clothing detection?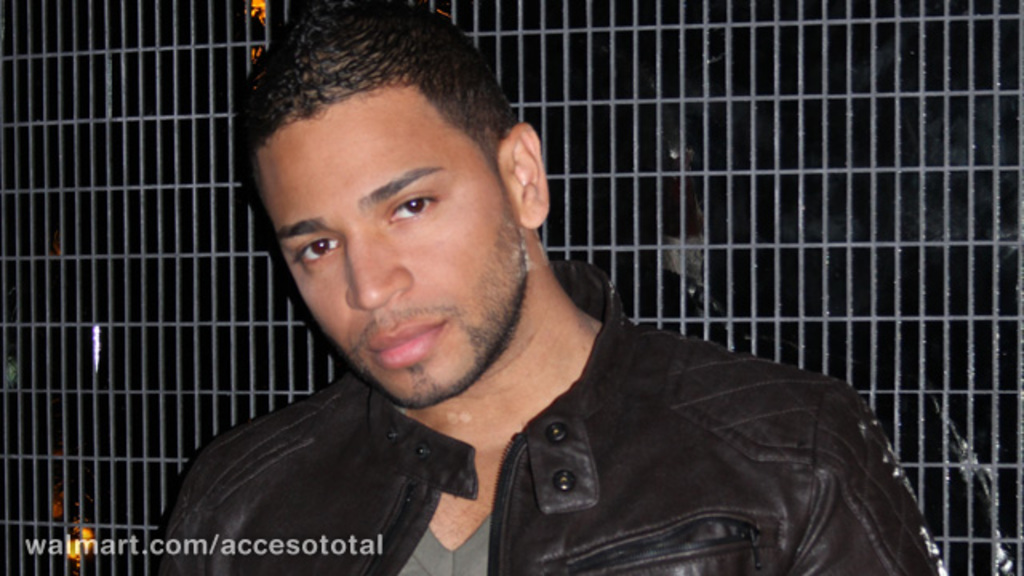
<box>150,259,950,574</box>
